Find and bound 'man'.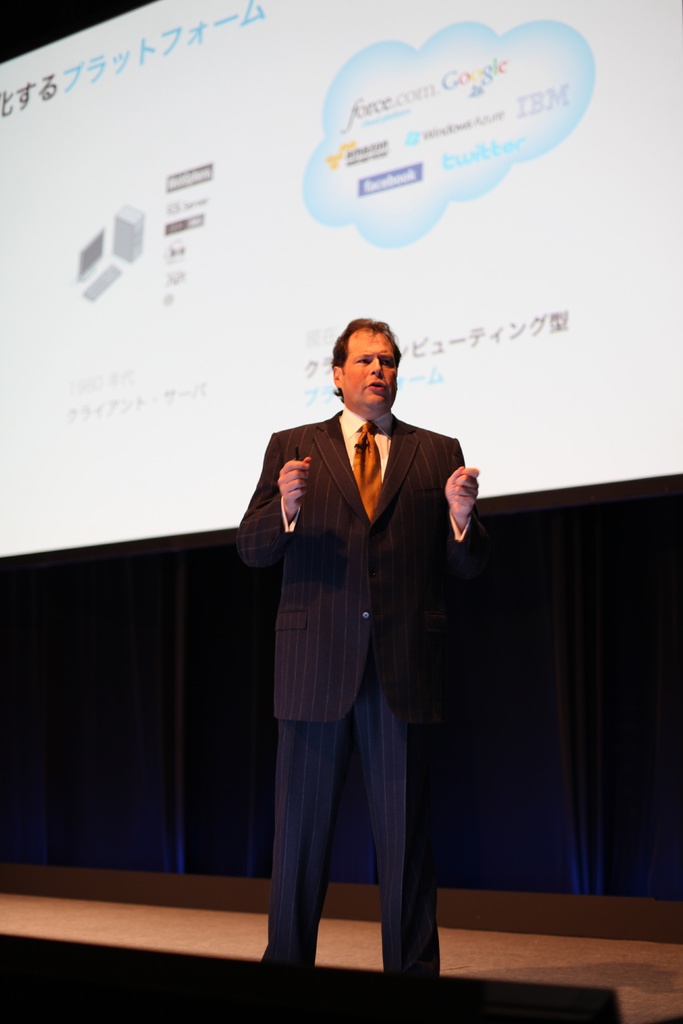
Bound: [231, 305, 487, 979].
